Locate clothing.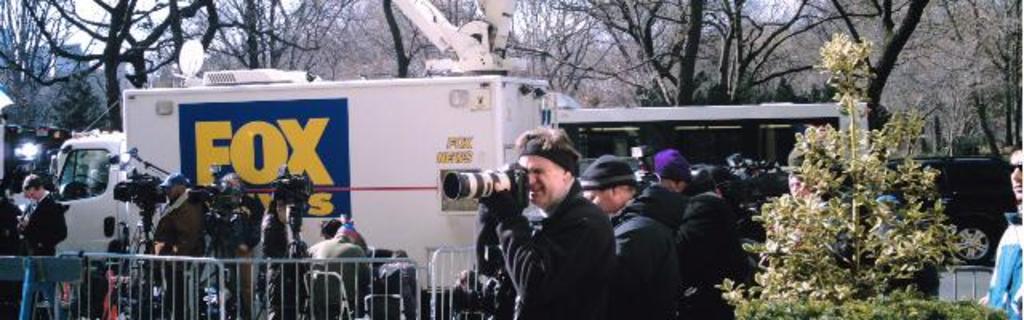
Bounding box: x1=622, y1=198, x2=680, y2=318.
